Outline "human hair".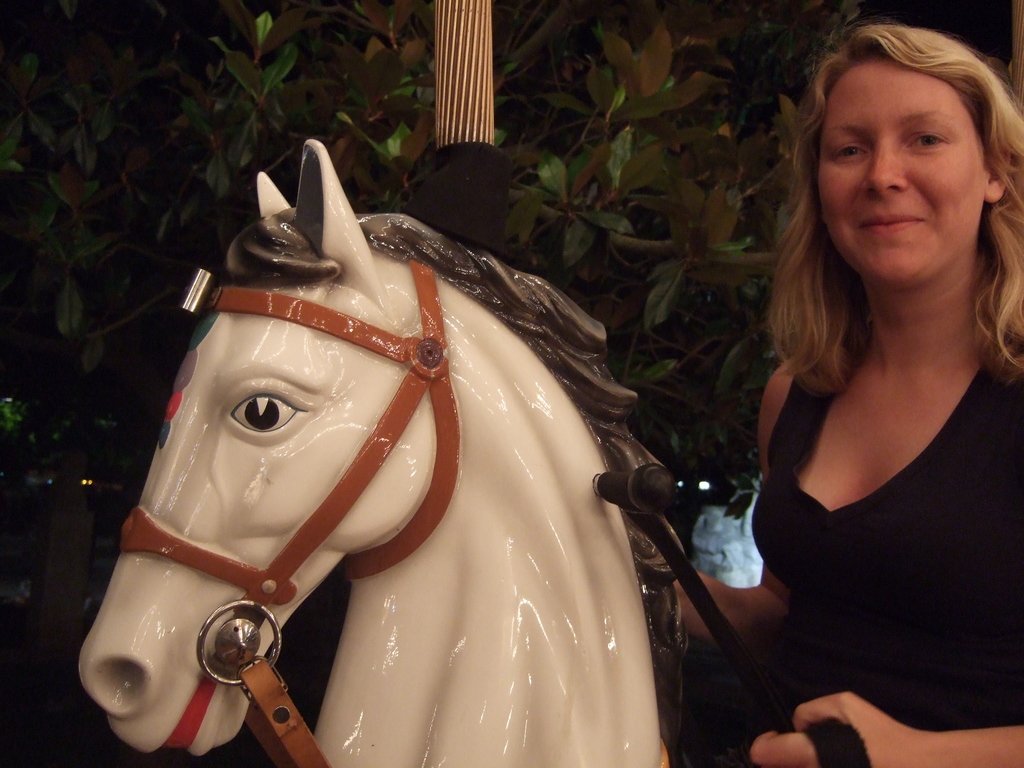
Outline: region(772, 0, 1011, 429).
